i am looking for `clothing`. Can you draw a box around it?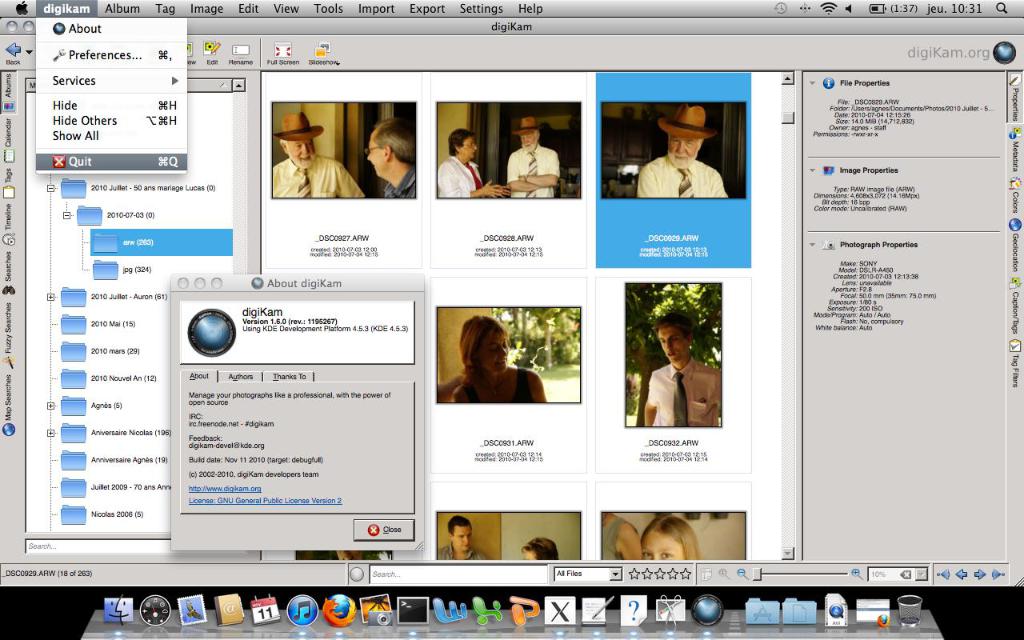
Sure, the bounding box is 439,542,482,558.
